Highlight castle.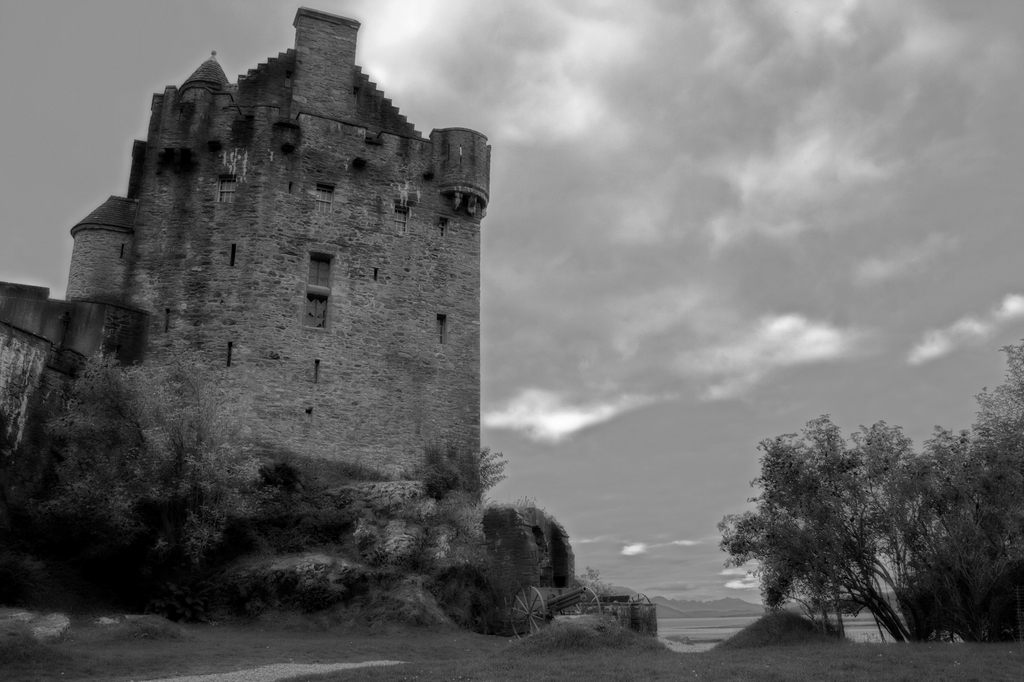
Highlighted region: 525,576,659,646.
